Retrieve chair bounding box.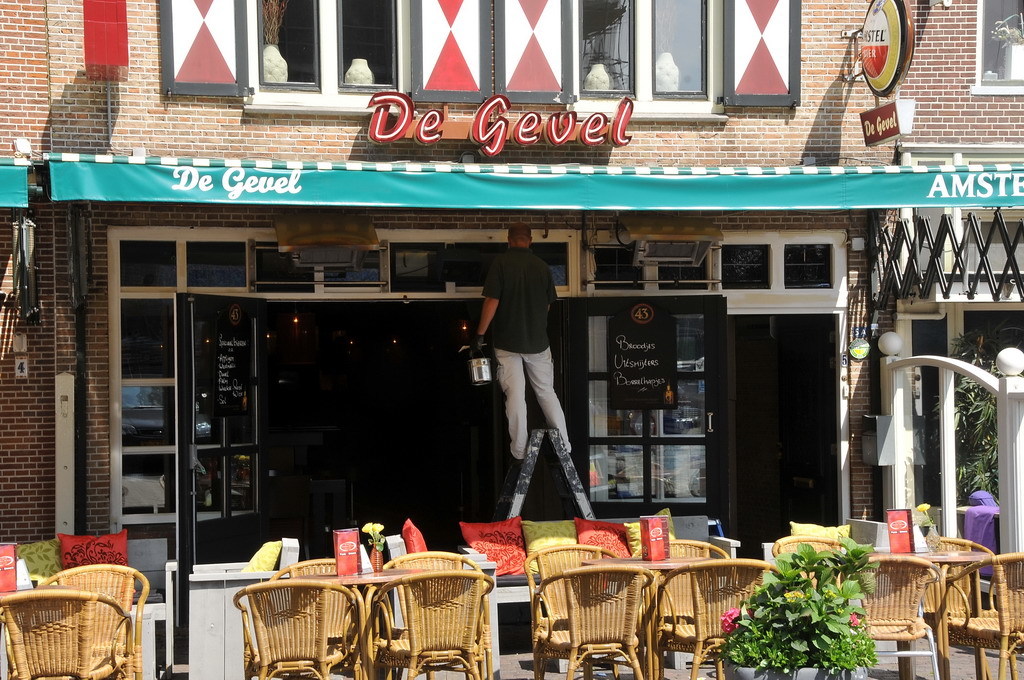
Bounding box: locate(534, 558, 655, 679).
